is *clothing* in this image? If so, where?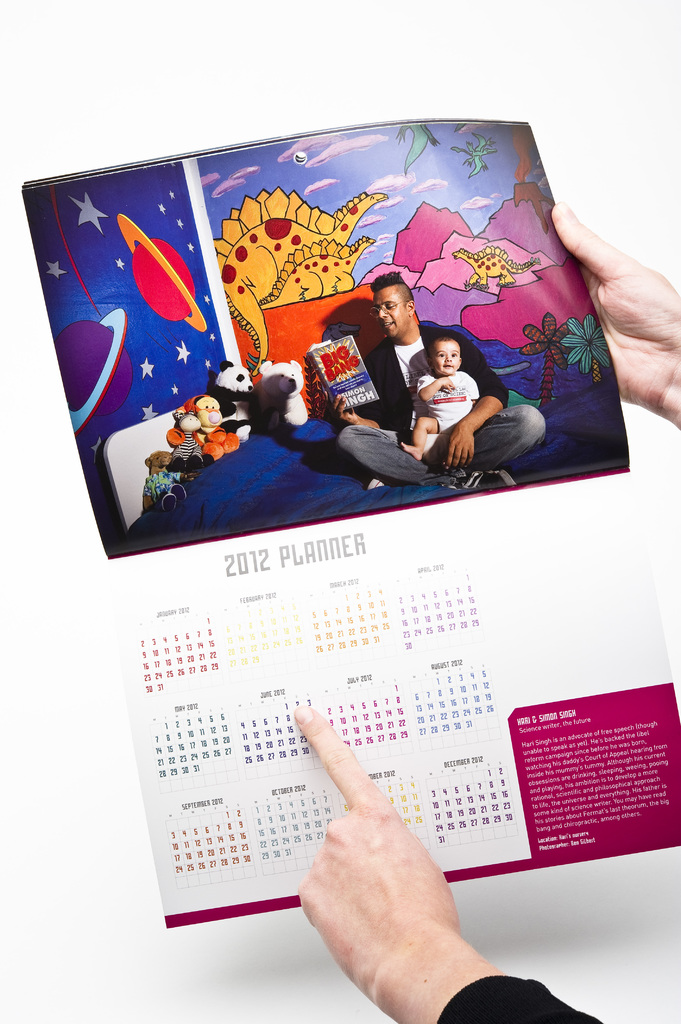
Yes, at 337/313/543/487.
